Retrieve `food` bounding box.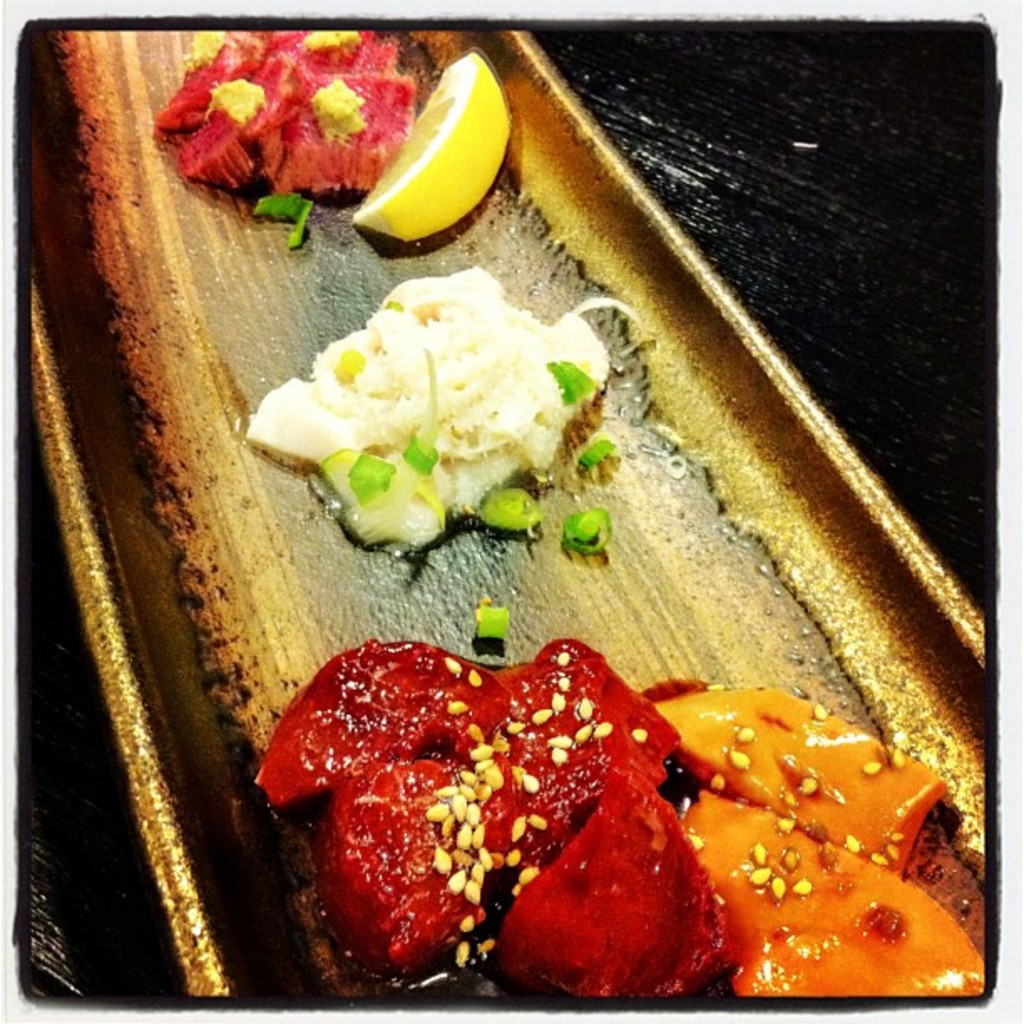
Bounding box: [152,25,420,248].
